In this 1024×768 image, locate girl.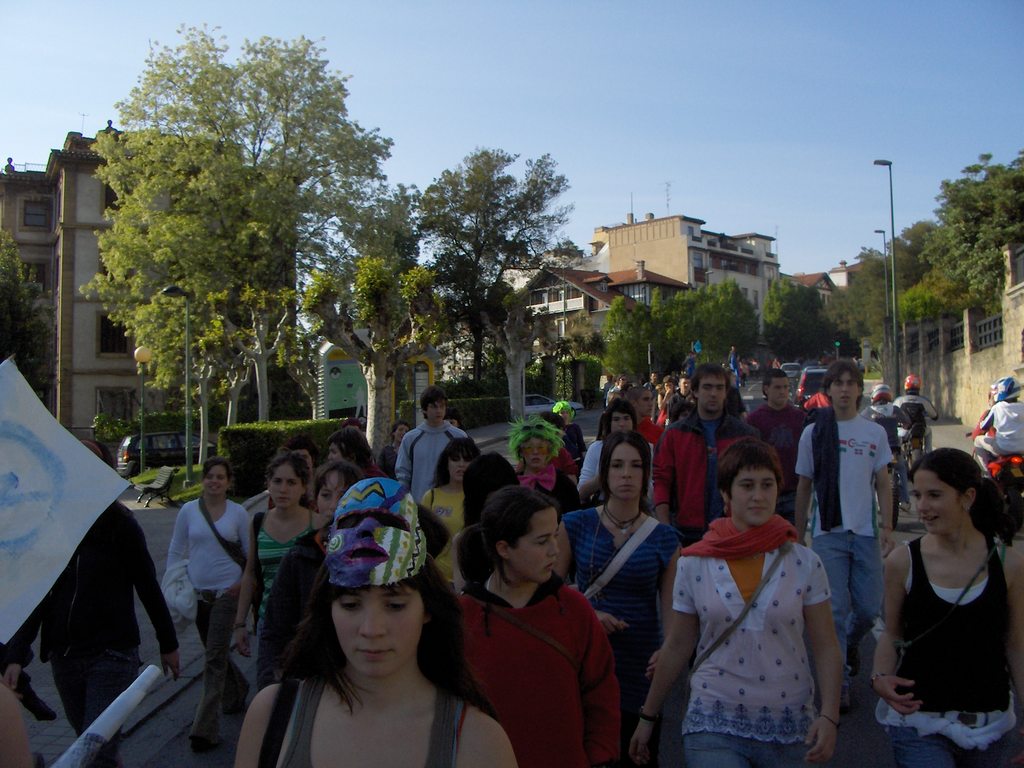
Bounding box: bbox=(245, 511, 513, 767).
